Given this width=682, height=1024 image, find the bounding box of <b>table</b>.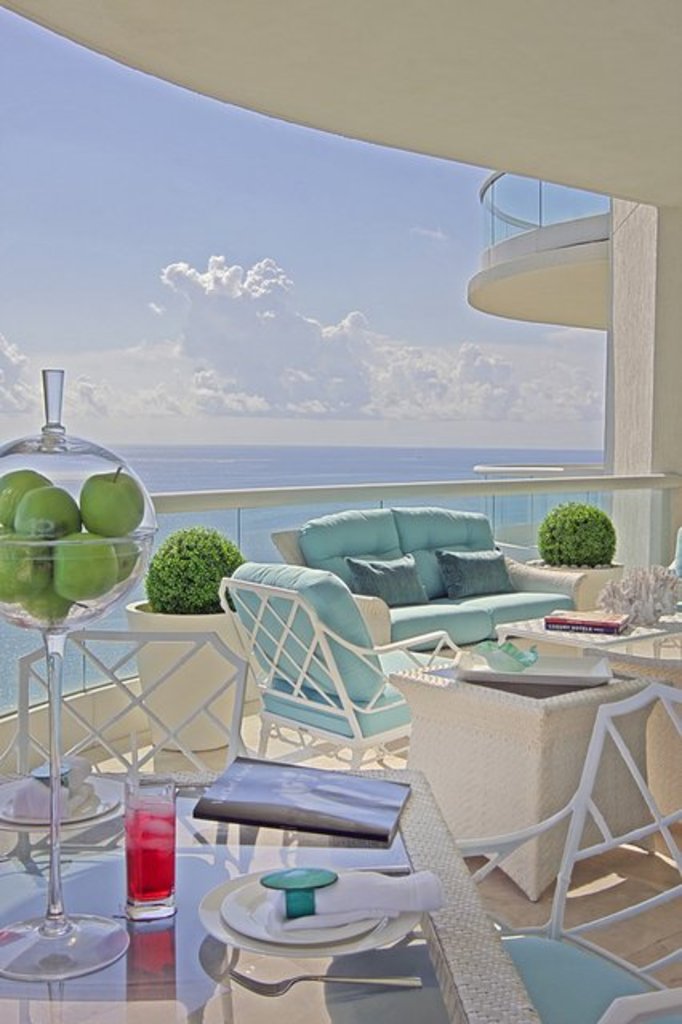
left=389, top=674, right=672, bottom=896.
